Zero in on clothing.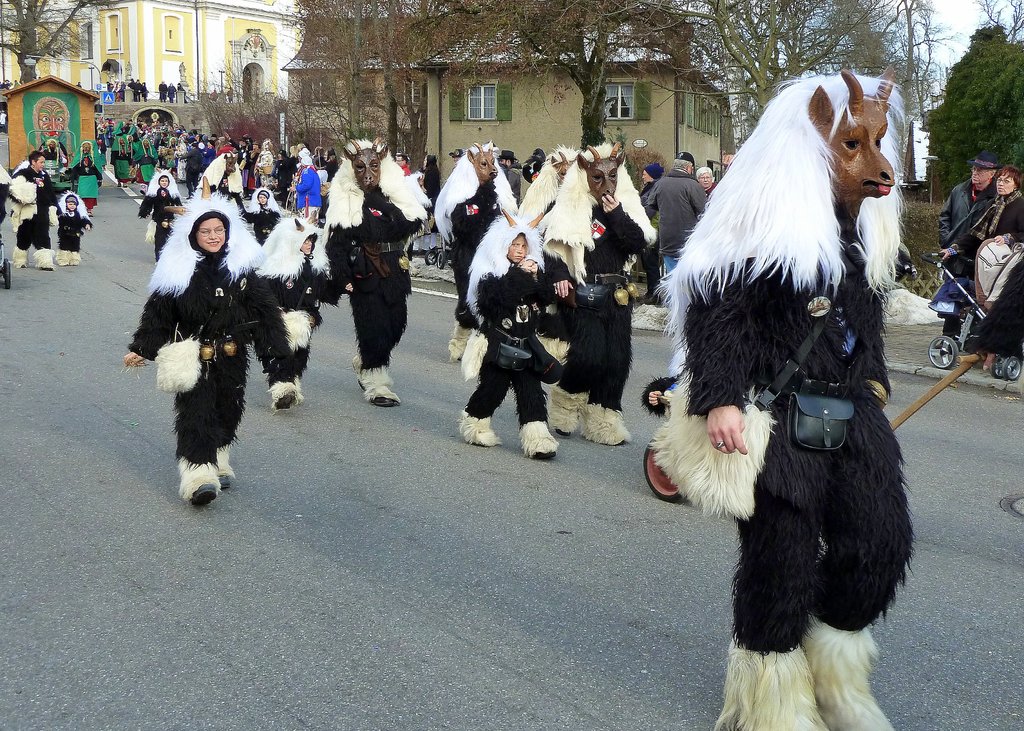
Zeroed in: [117, 149, 305, 486].
